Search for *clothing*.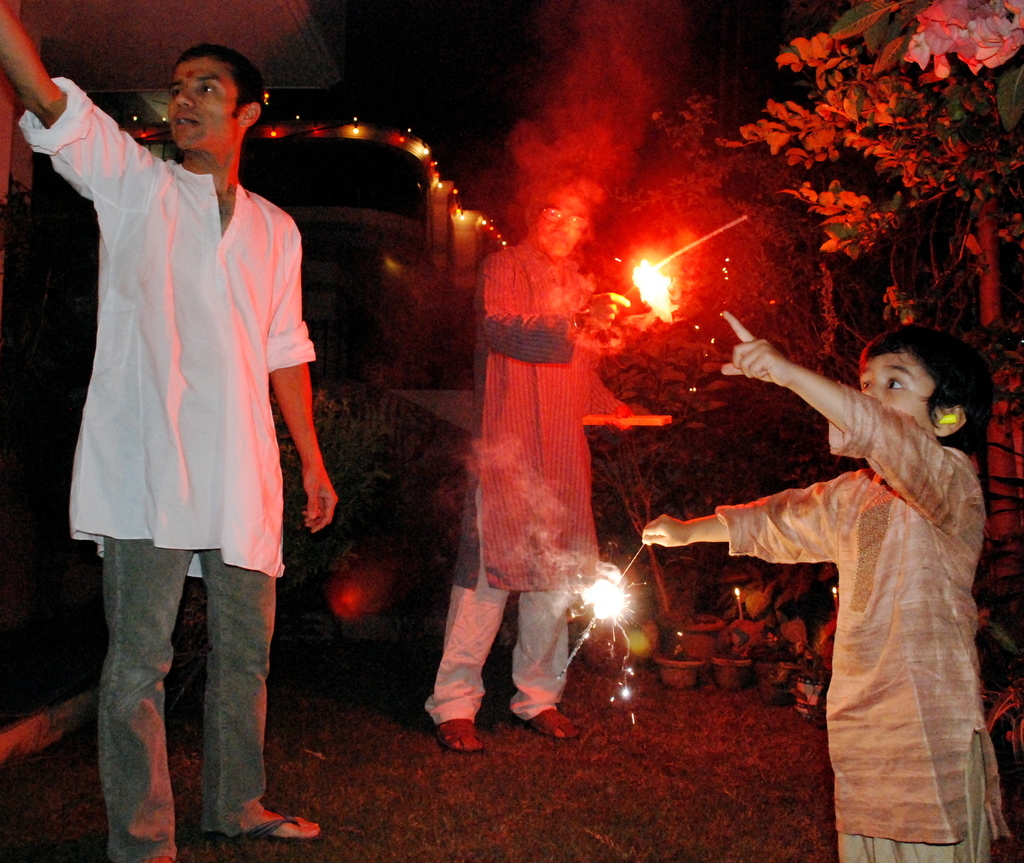
Found at bbox(422, 245, 628, 722).
